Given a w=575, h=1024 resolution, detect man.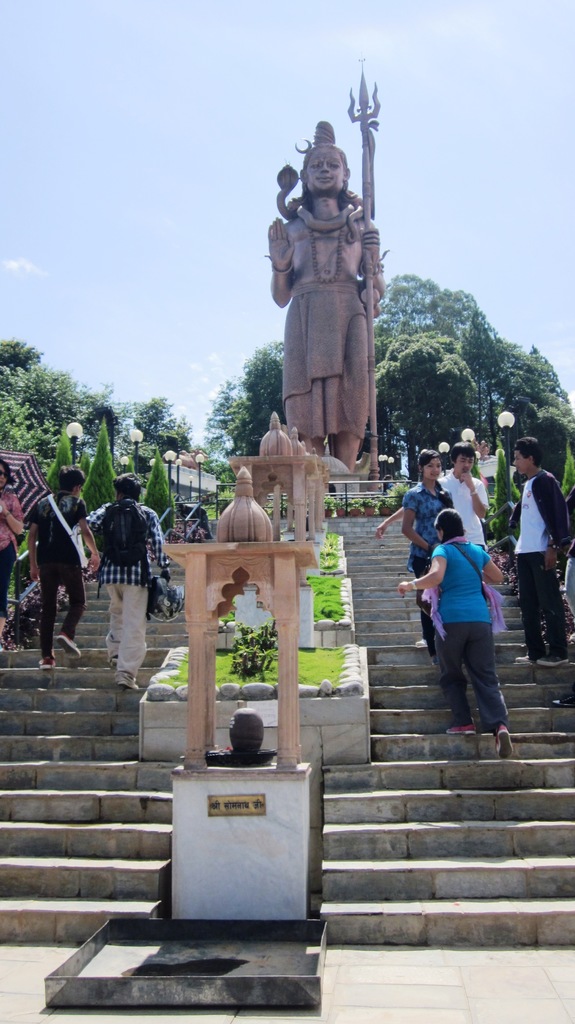
x1=503, y1=431, x2=572, y2=648.
